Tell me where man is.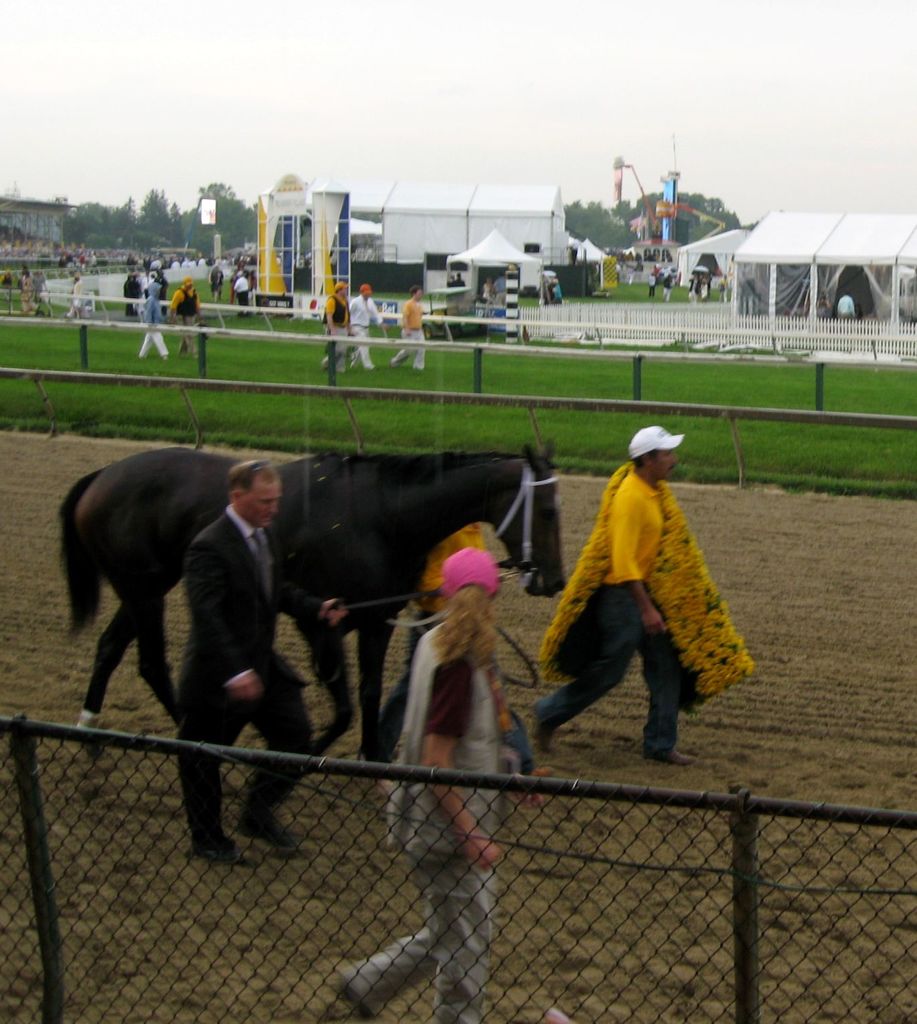
man is at select_region(324, 282, 357, 377).
